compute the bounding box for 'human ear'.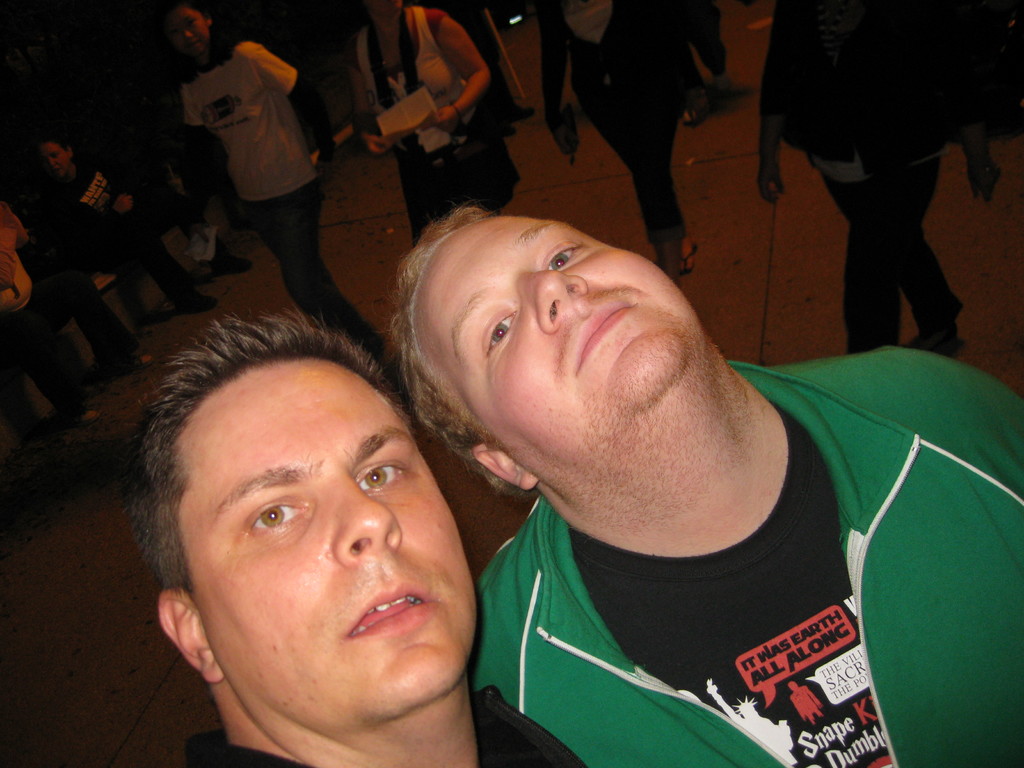
left=155, top=587, right=224, bottom=683.
